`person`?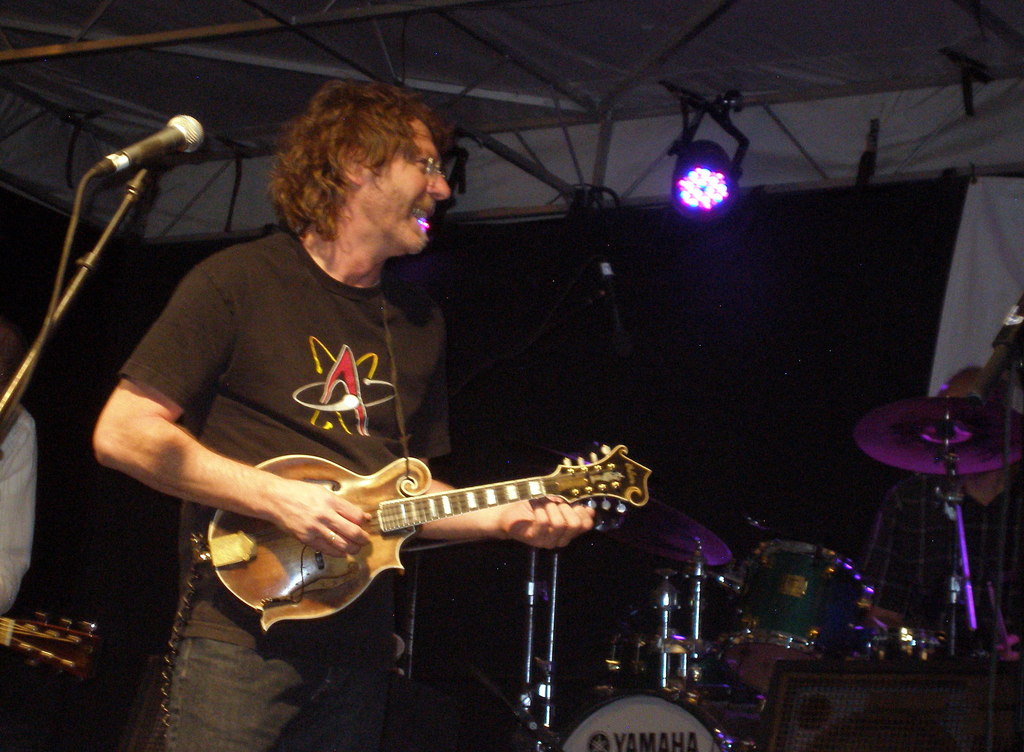
x1=0 y1=392 x2=43 y2=614
